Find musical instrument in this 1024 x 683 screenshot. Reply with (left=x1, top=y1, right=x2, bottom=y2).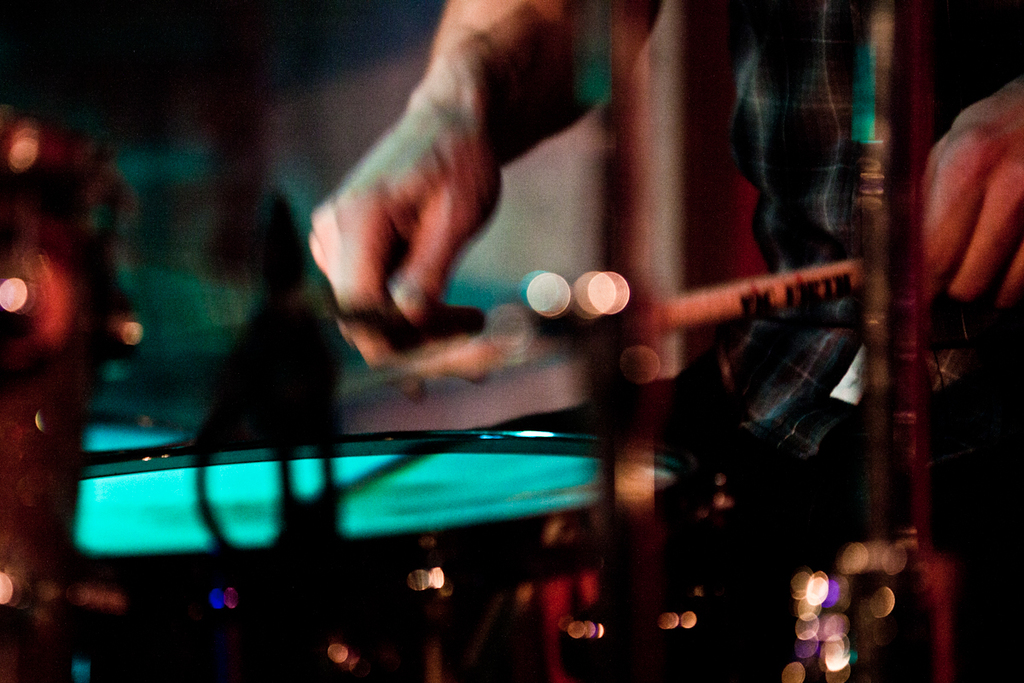
(left=73, top=432, right=736, bottom=677).
